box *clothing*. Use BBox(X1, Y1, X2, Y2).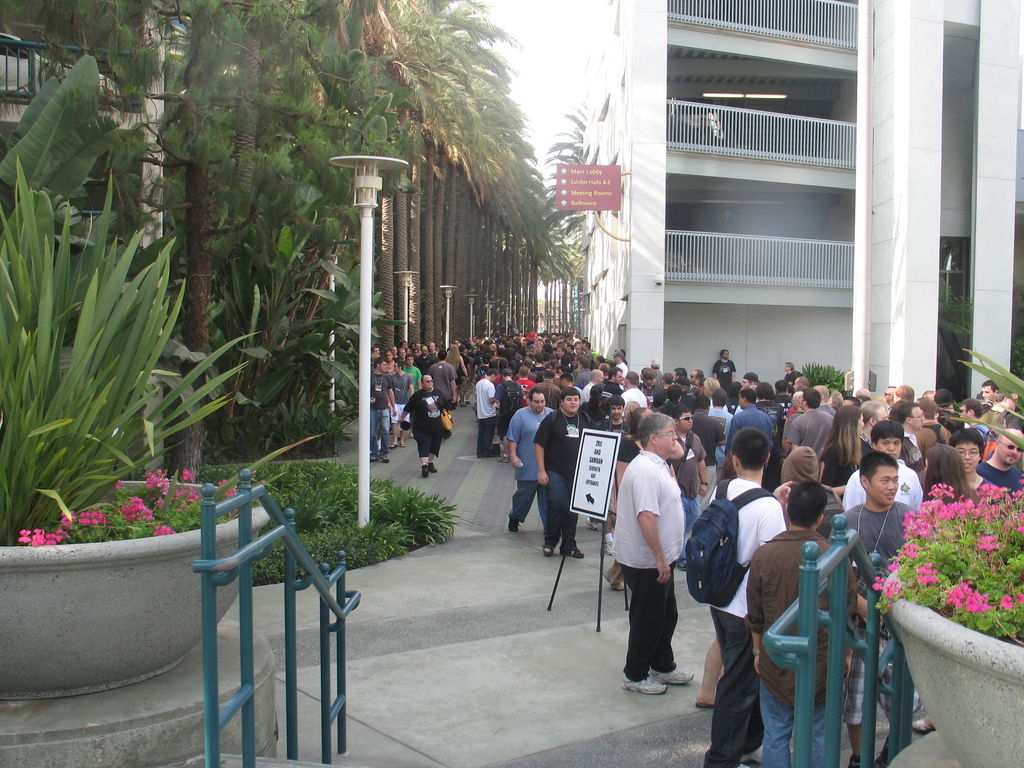
BBox(726, 401, 775, 445).
